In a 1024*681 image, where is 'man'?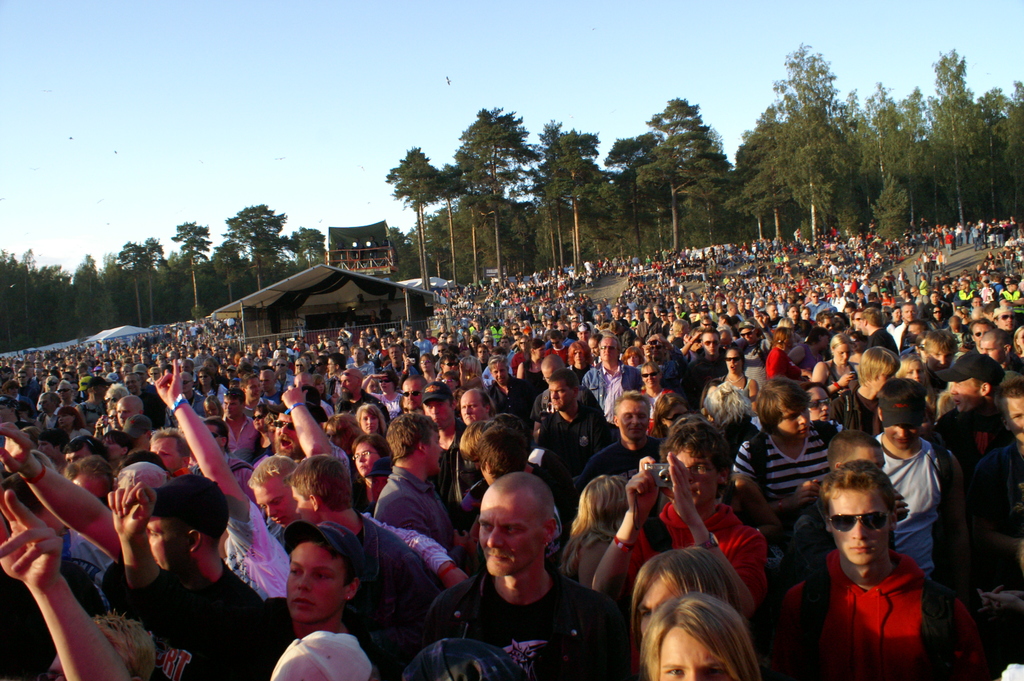
select_region(63, 434, 111, 464).
